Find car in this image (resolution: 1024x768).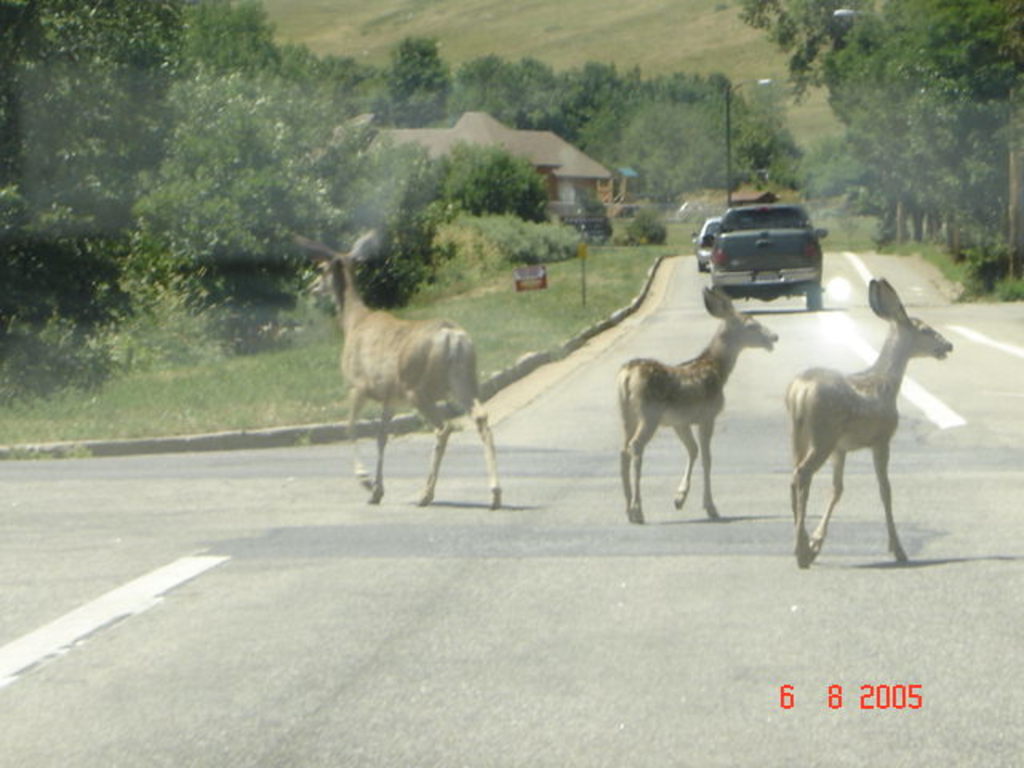
(x1=694, y1=218, x2=723, y2=272).
